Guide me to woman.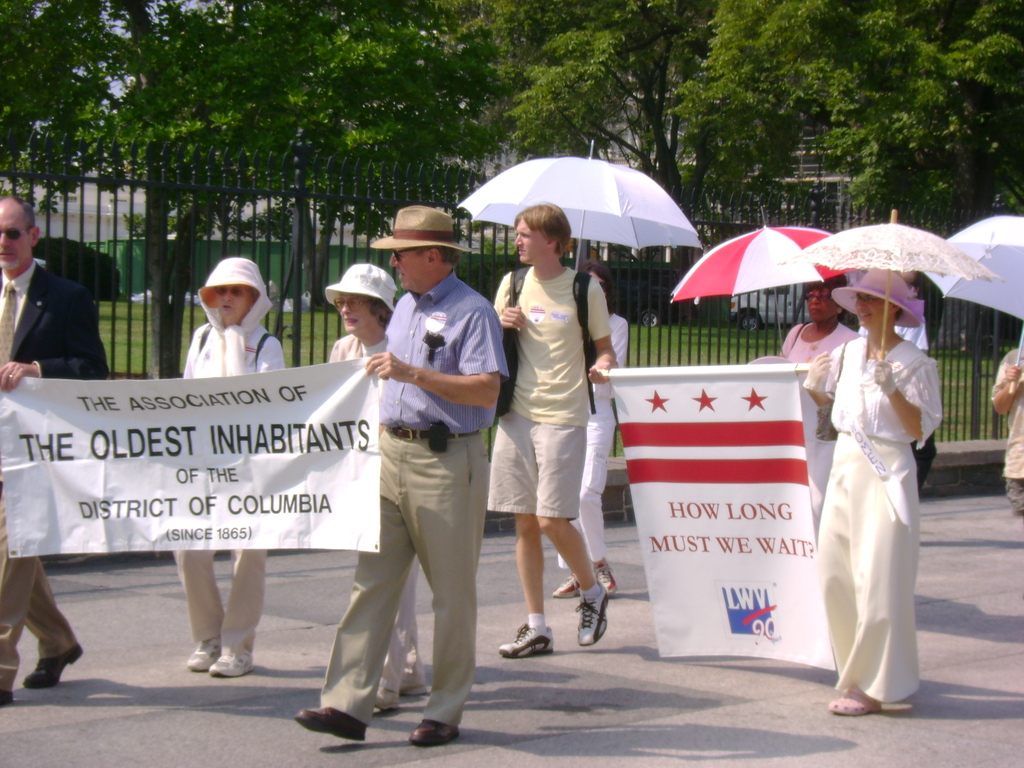
Guidance: 328/262/426/712.
